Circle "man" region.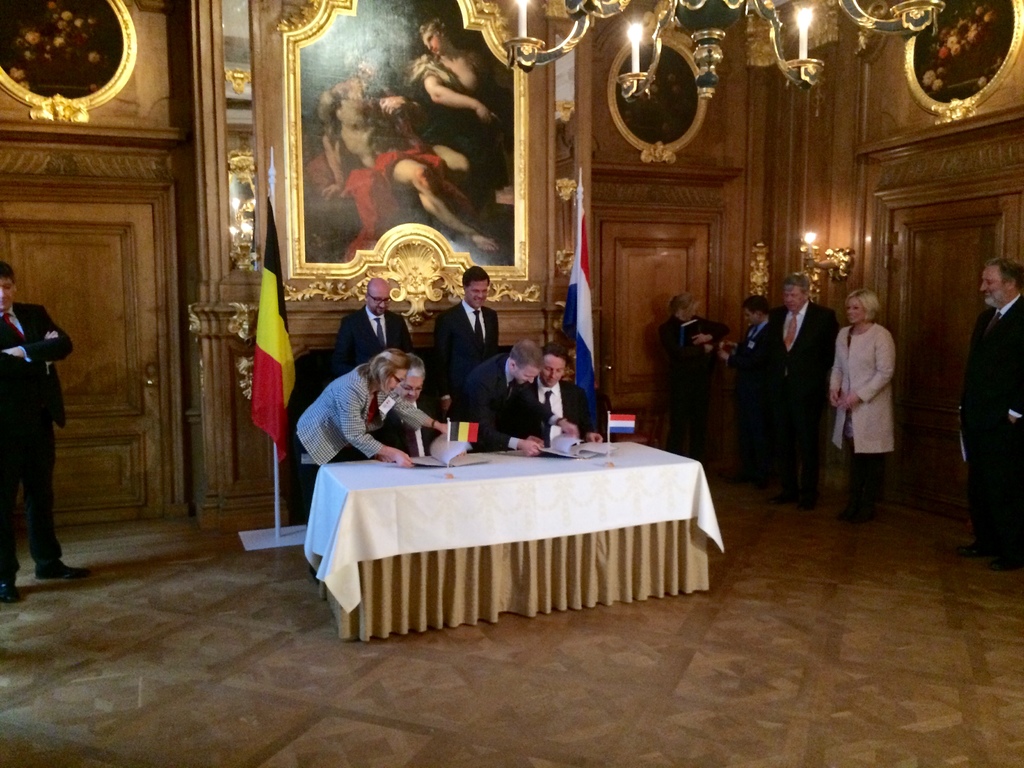
Region: crop(411, 19, 504, 172).
